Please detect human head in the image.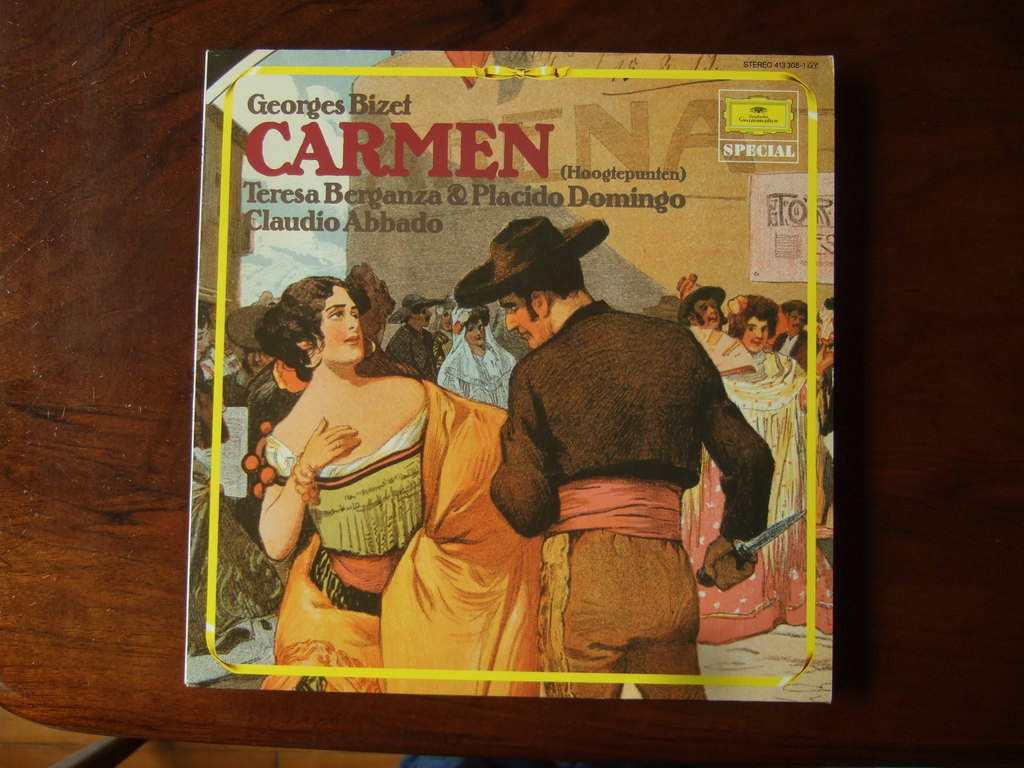
[left=449, top=307, right=491, bottom=342].
